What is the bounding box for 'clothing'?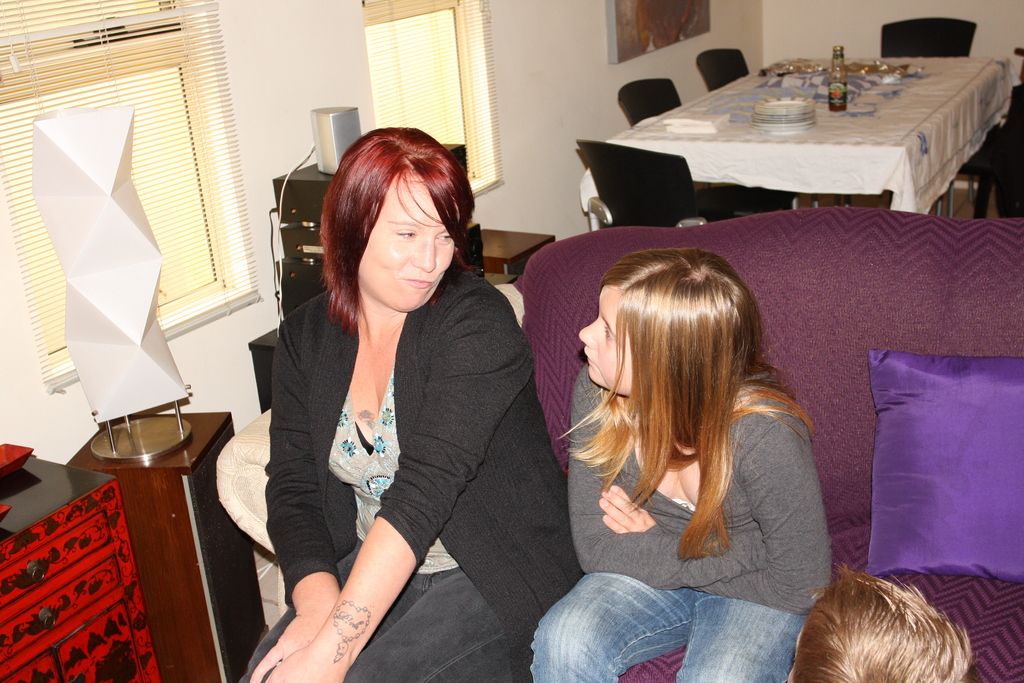
<region>556, 311, 855, 633</region>.
